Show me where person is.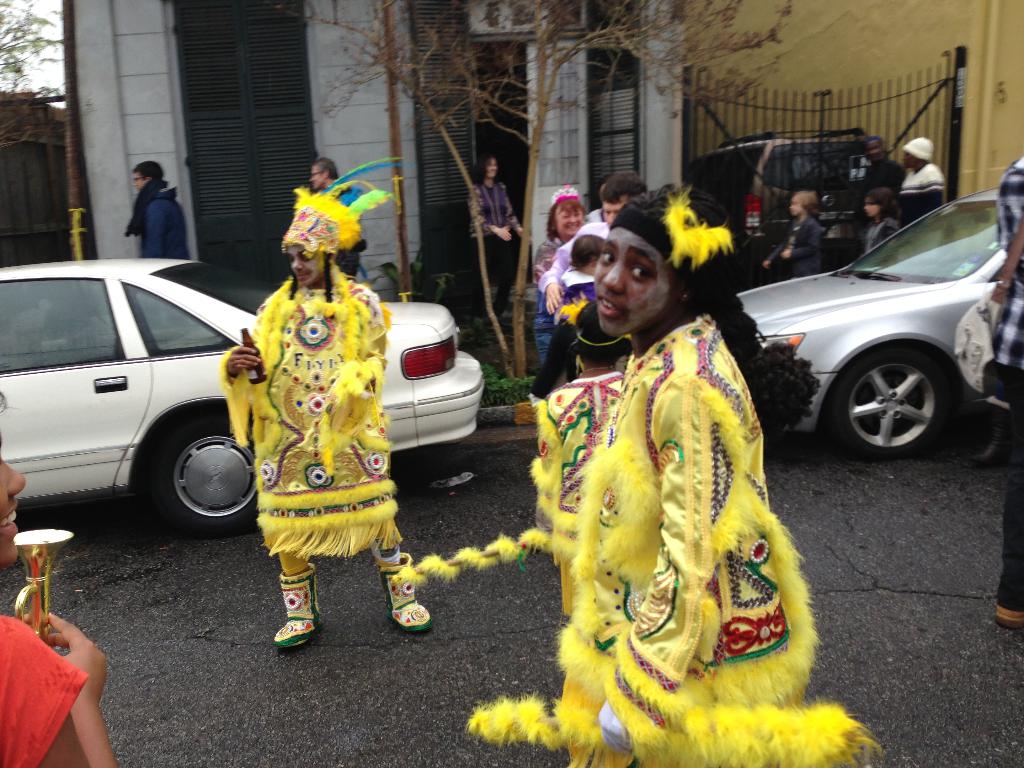
person is at 558 180 820 767.
